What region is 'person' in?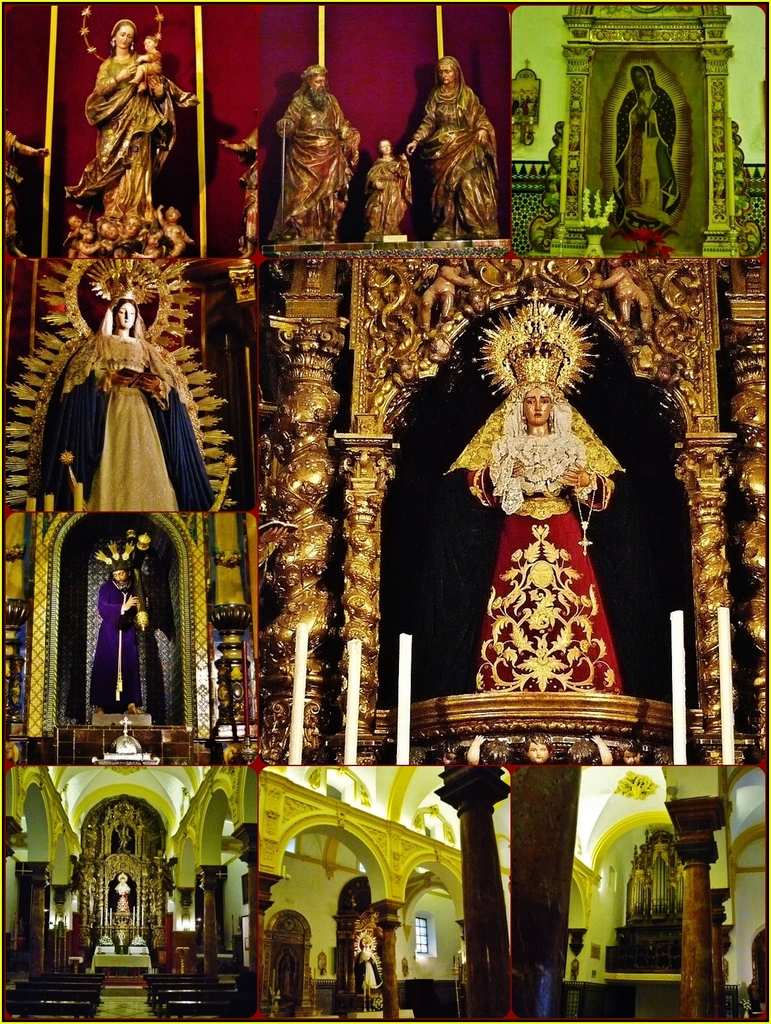
left=153, top=207, right=199, bottom=248.
